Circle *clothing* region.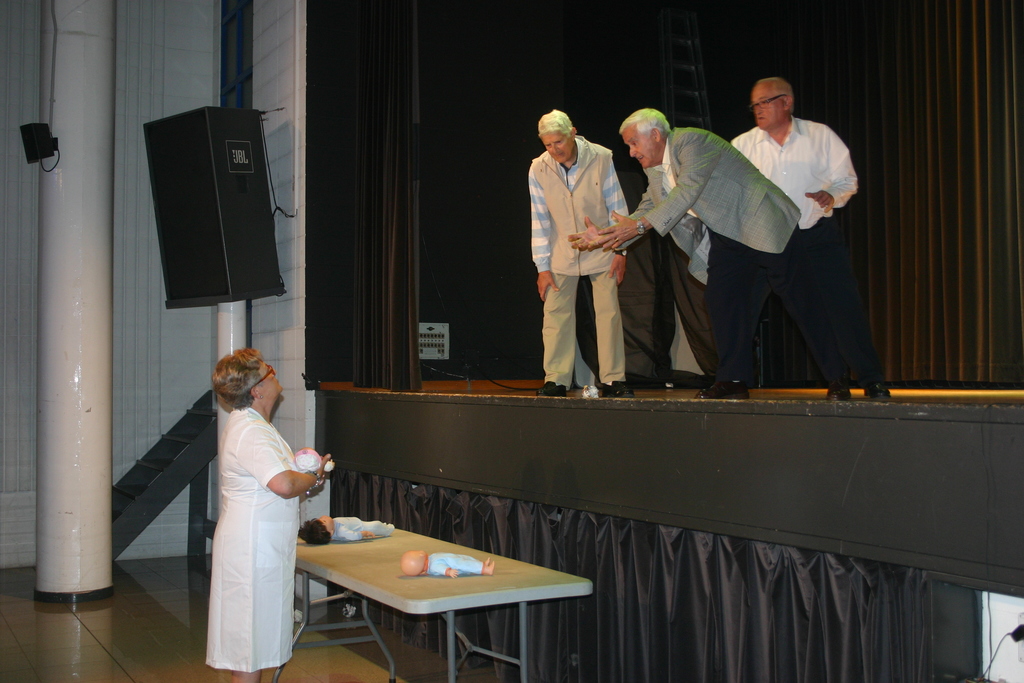
Region: (left=335, top=511, right=392, bottom=548).
